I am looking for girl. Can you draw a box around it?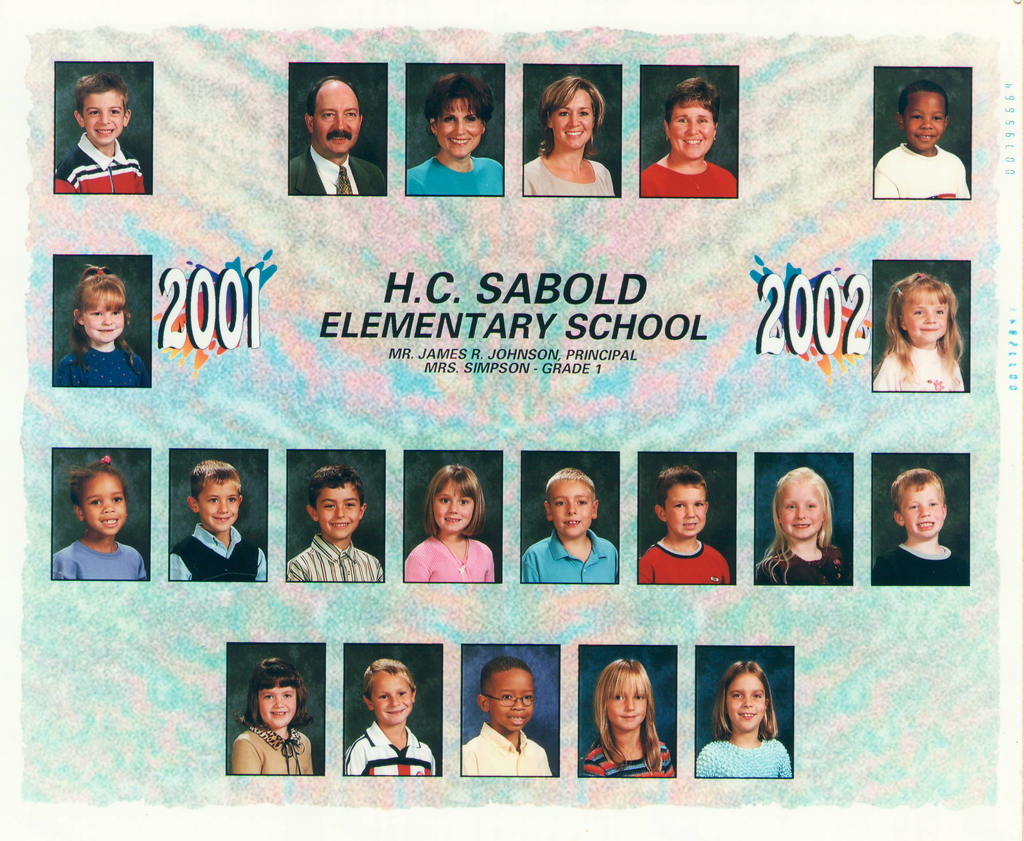
Sure, the bounding box is [406, 465, 494, 582].
